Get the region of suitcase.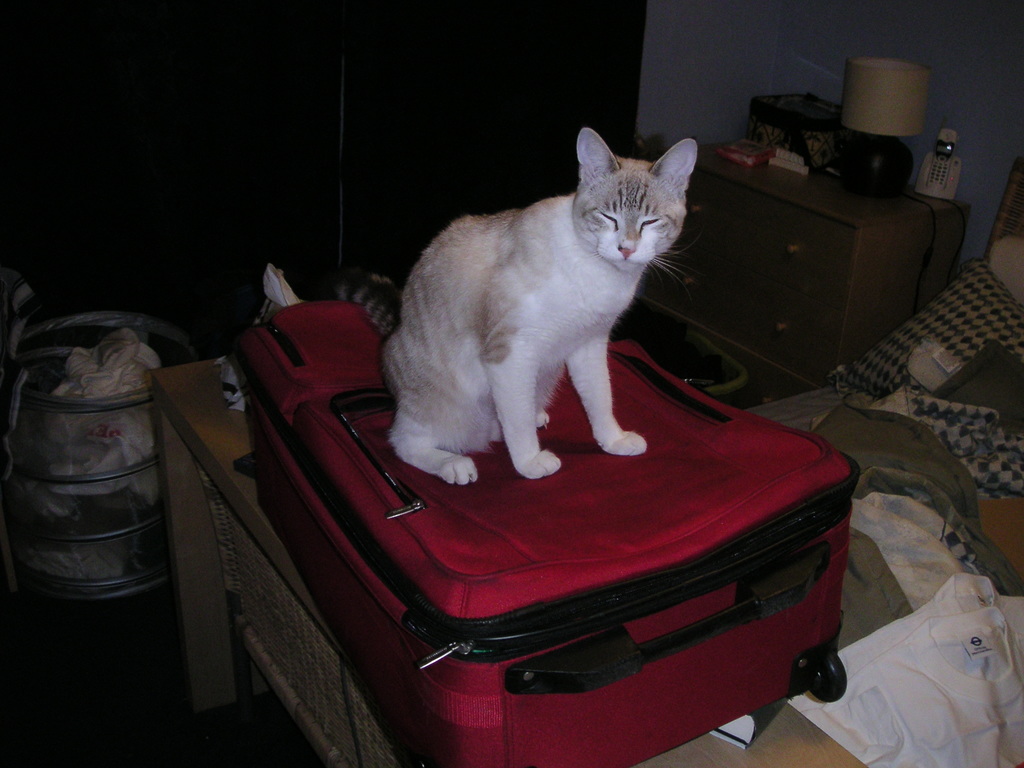
detection(236, 296, 868, 767).
